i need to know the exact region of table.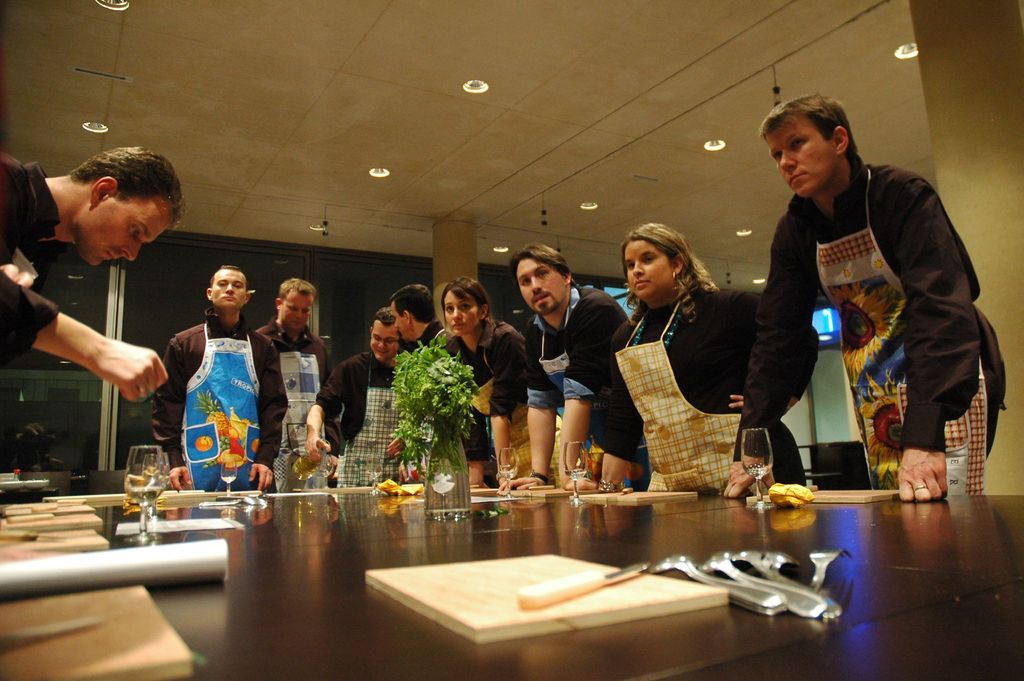
Region: left=89, top=485, right=1023, bottom=680.
